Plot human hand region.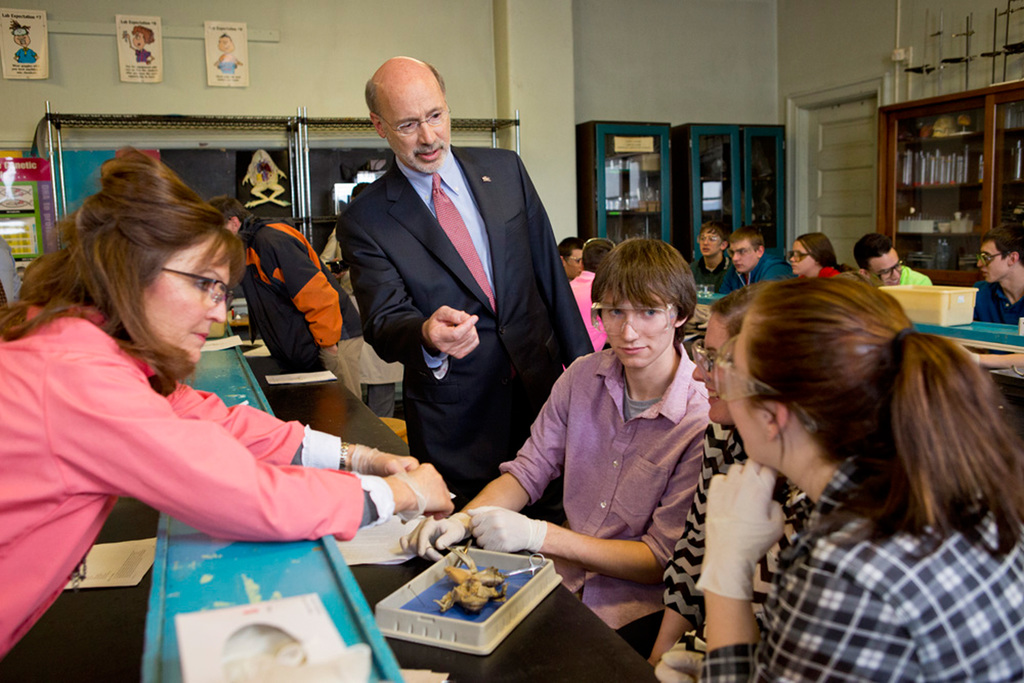
Plotted at x1=398, y1=516, x2=470, y2=559.
